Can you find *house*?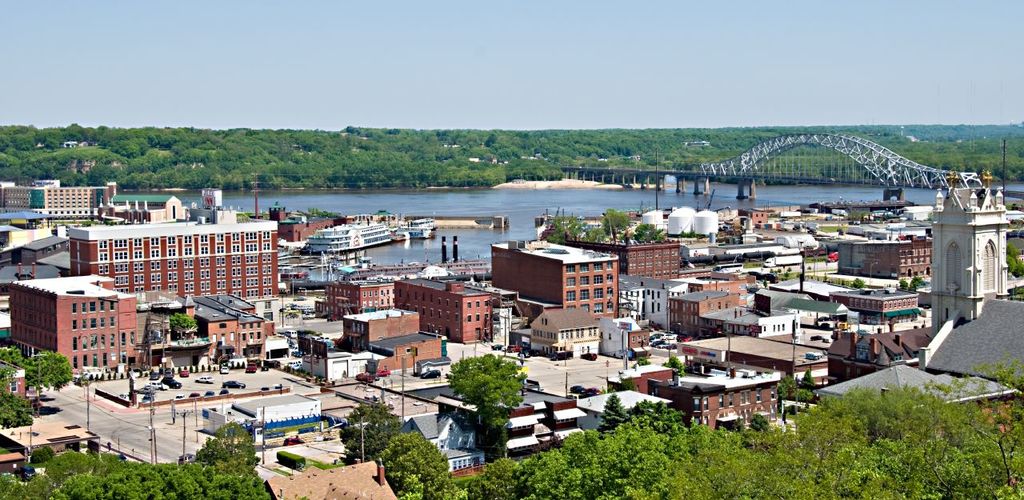
Yes, bounding box: pyautogui.locateOnScreen(338, 303, 423, 333).
